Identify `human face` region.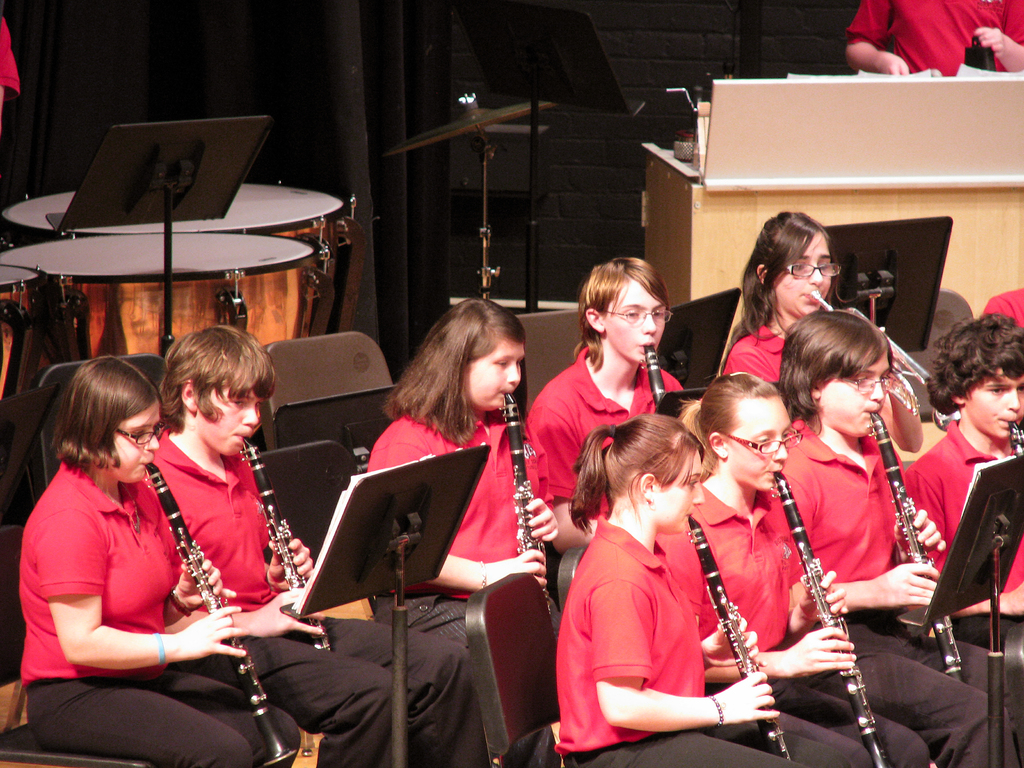
Region: box(111, 399, 168, 483).
